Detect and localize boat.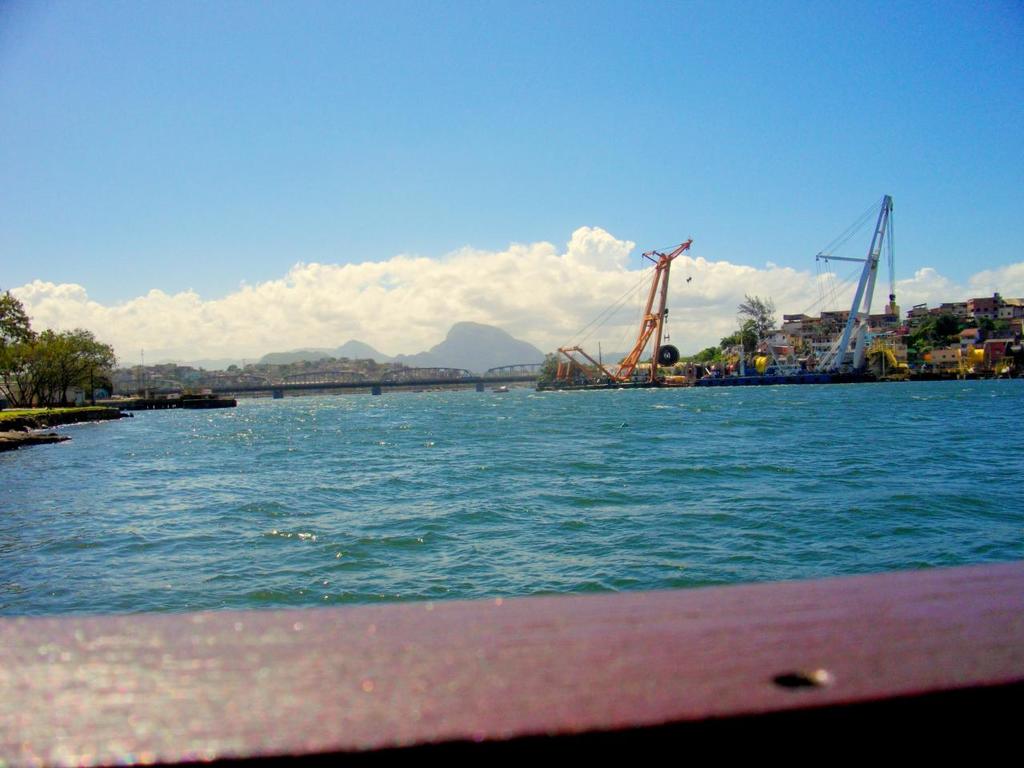
Localized at locate(726, 190, 903, 382).
